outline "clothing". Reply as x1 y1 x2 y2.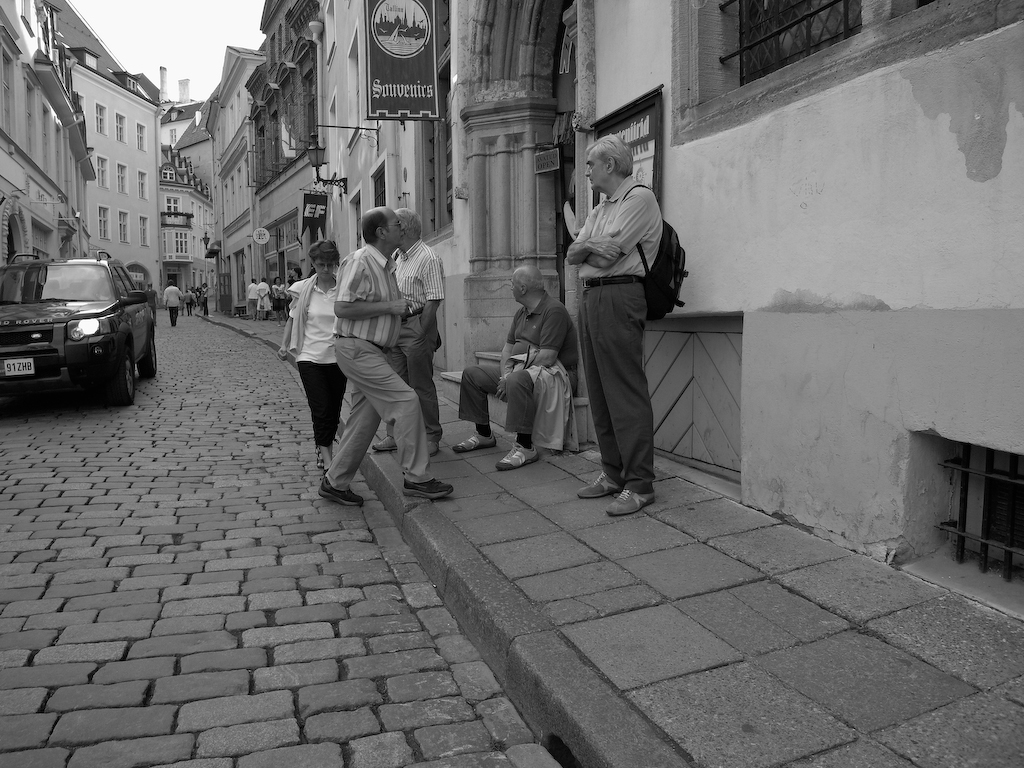
504 344 575 451.
